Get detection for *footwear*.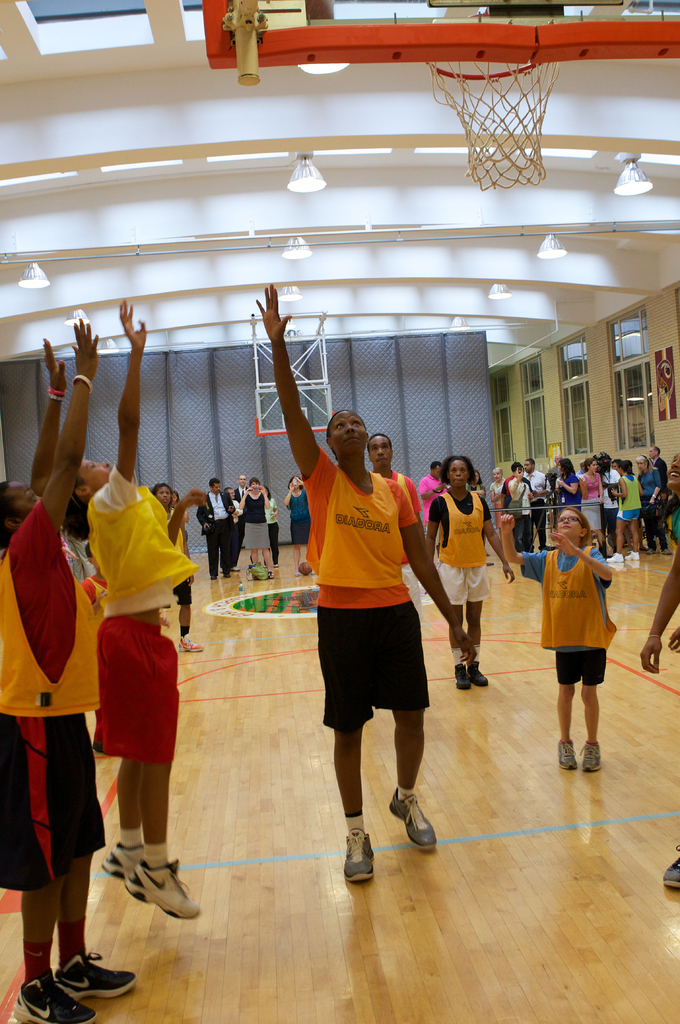
Detection: x1=12 y1=972 x2=95 y2=1022.
